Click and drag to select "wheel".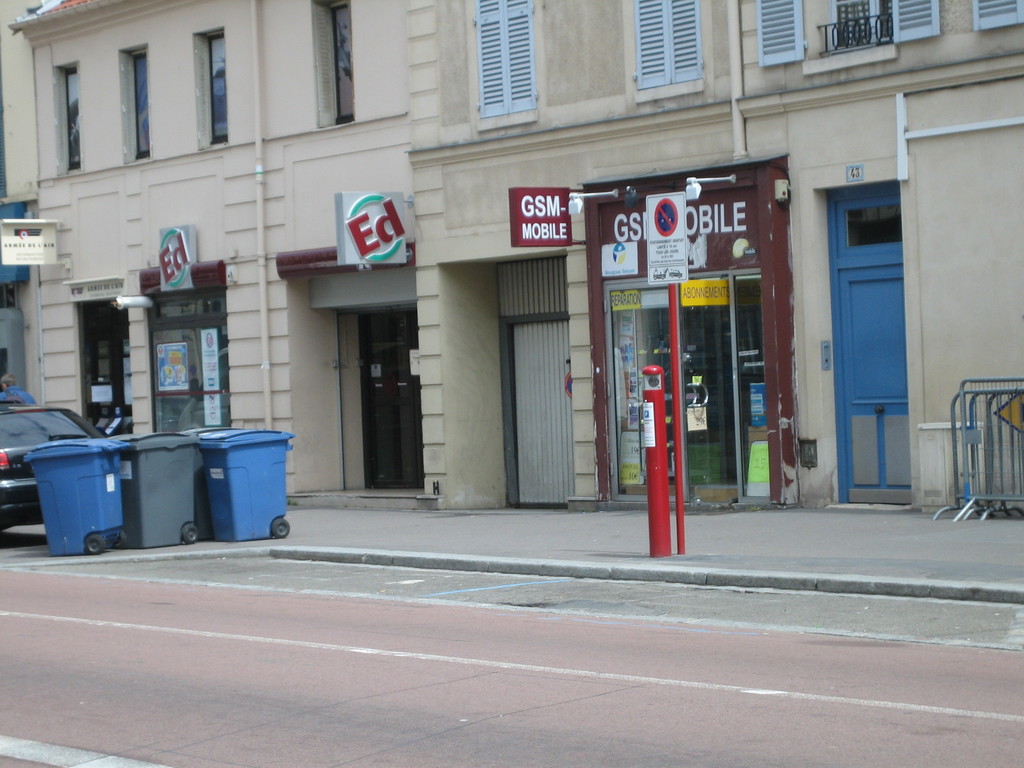
Selection: l=112, t=531, r=128, b=549.
